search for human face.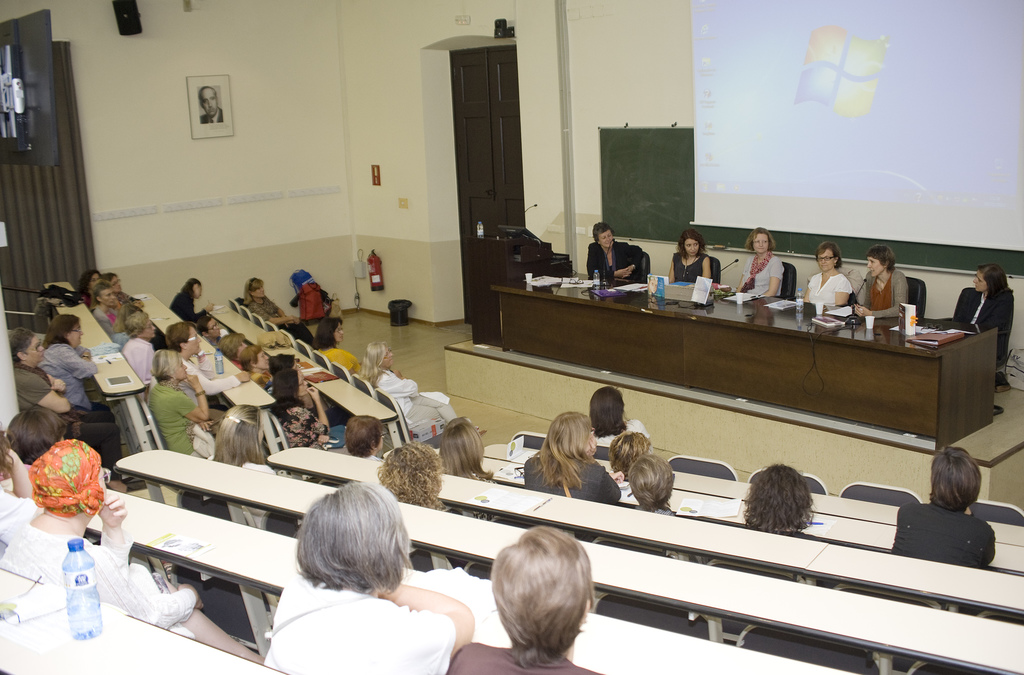
Found at bbox=(684, 237, 703, 258).
